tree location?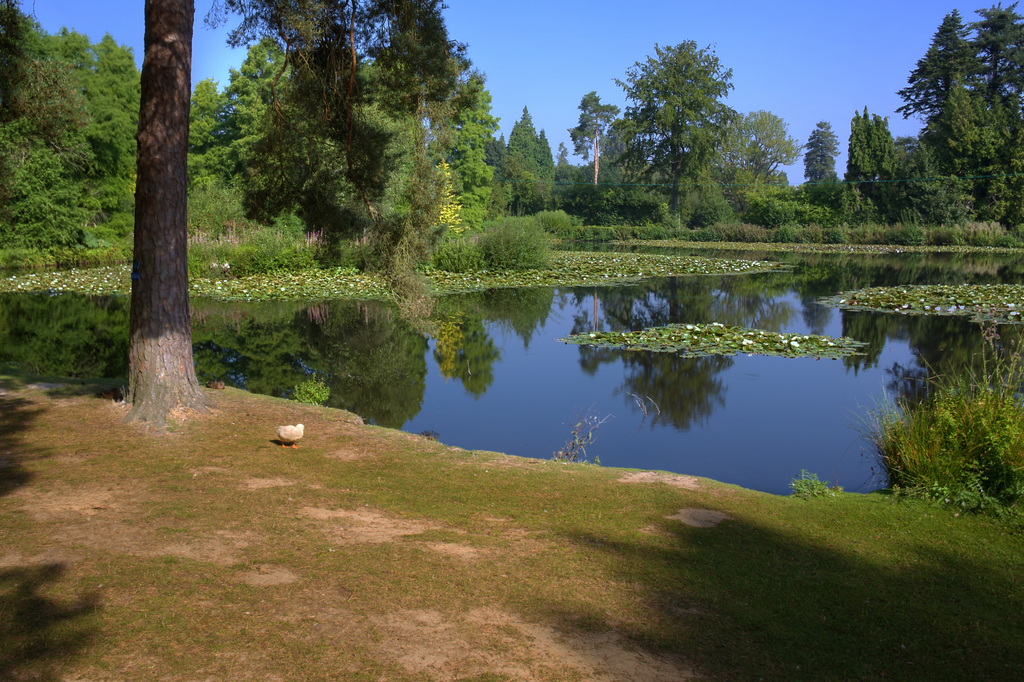
[left=87, top=35, right=141, bottom=185]
